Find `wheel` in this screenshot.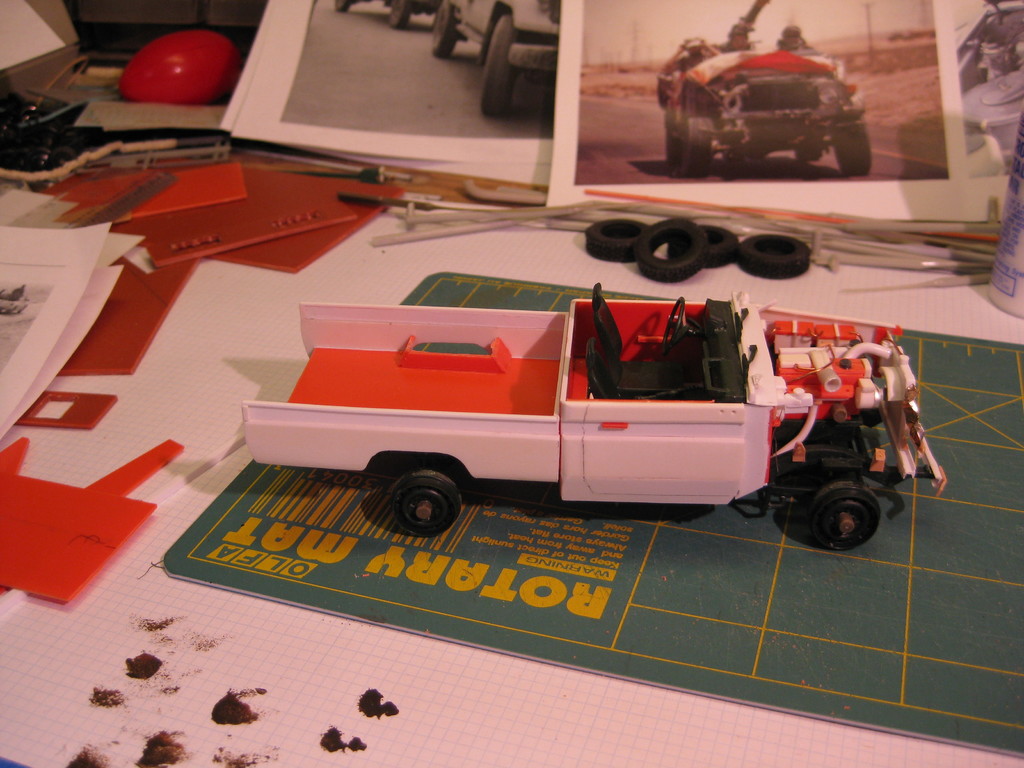
The bounding box for `wheel` is bbox=[664, 104, 678, 173].
